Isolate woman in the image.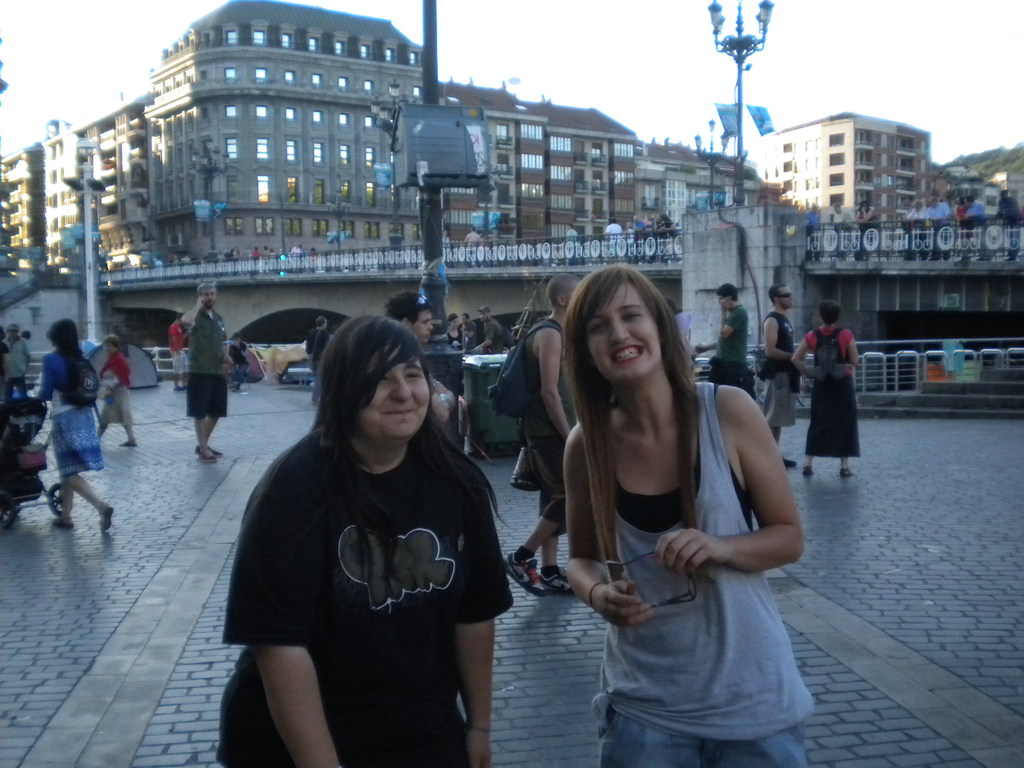
Isolated region: bbox(790, 300, 863, 479).
